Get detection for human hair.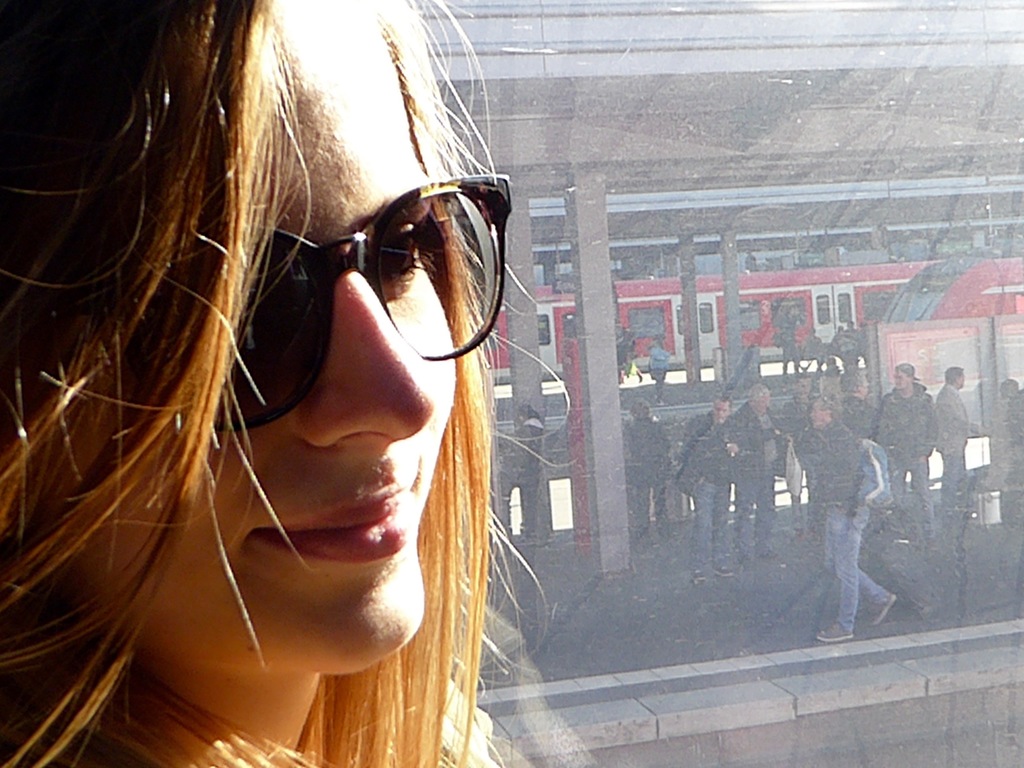
Detection: select_region(900, 360, 914, 376).
